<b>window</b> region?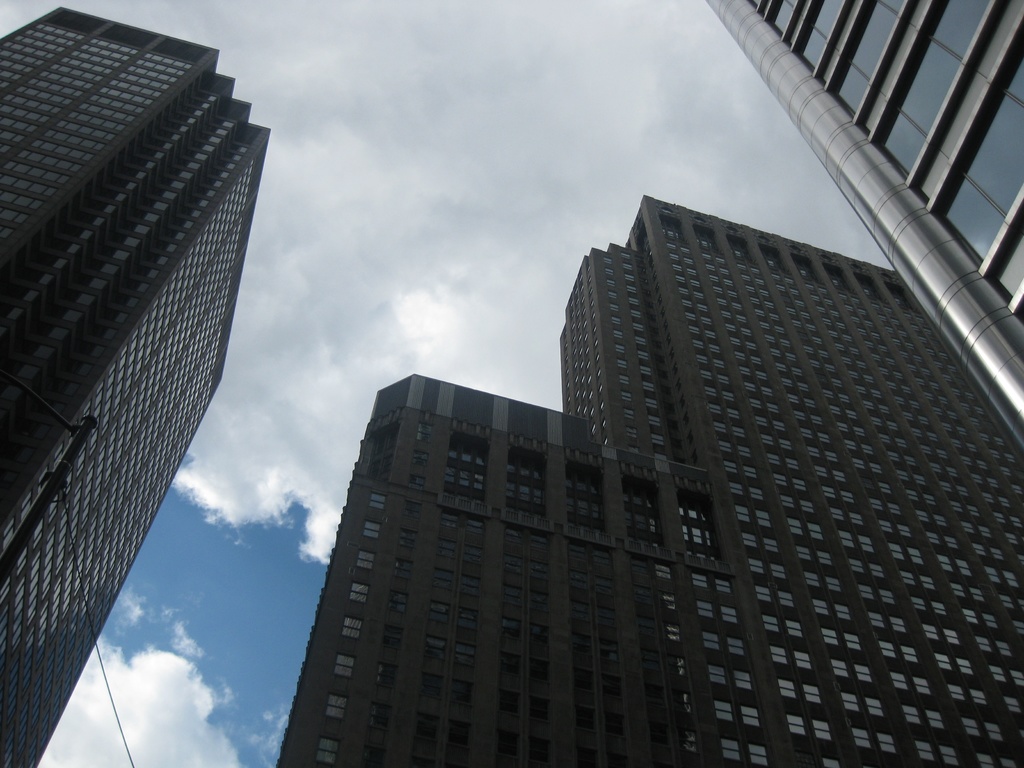
(927, 13, 1023, 269)
